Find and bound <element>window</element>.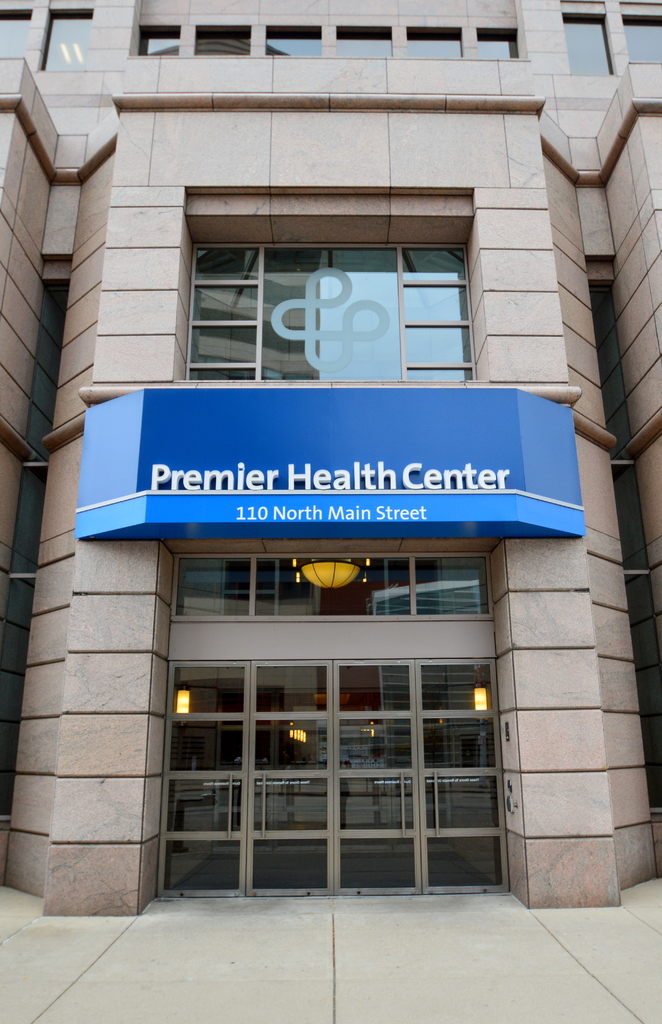
Bound: <box>42,15,86,71</box>.
